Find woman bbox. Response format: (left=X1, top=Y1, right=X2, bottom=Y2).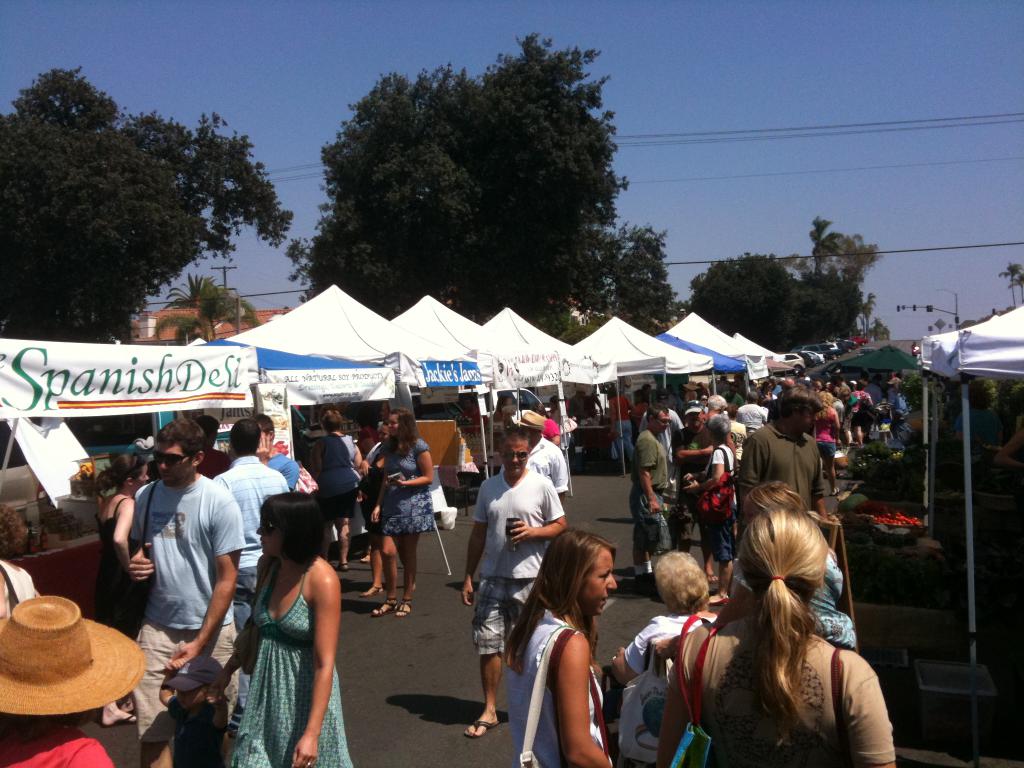
(left=850, top=380, right=874, bottom=445).
